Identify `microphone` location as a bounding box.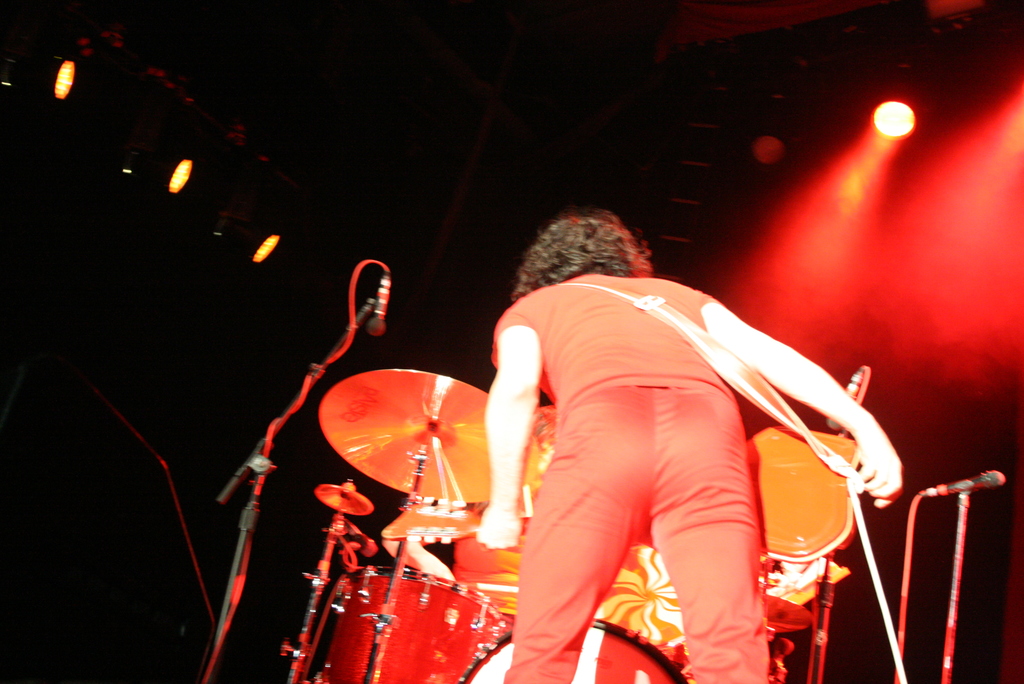
829/373/866/431.
